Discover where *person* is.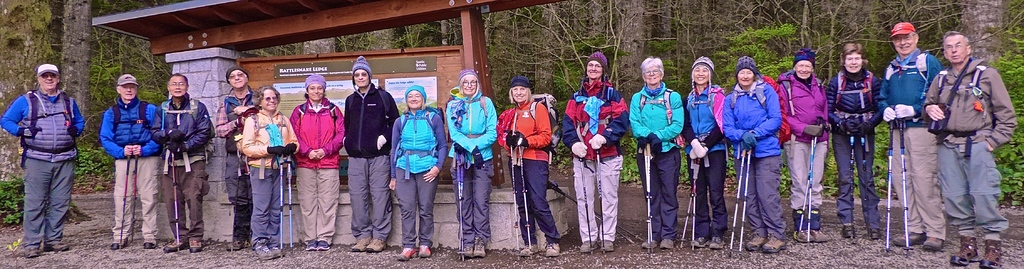
Discovered at rect(676, 55, 728, 247).
